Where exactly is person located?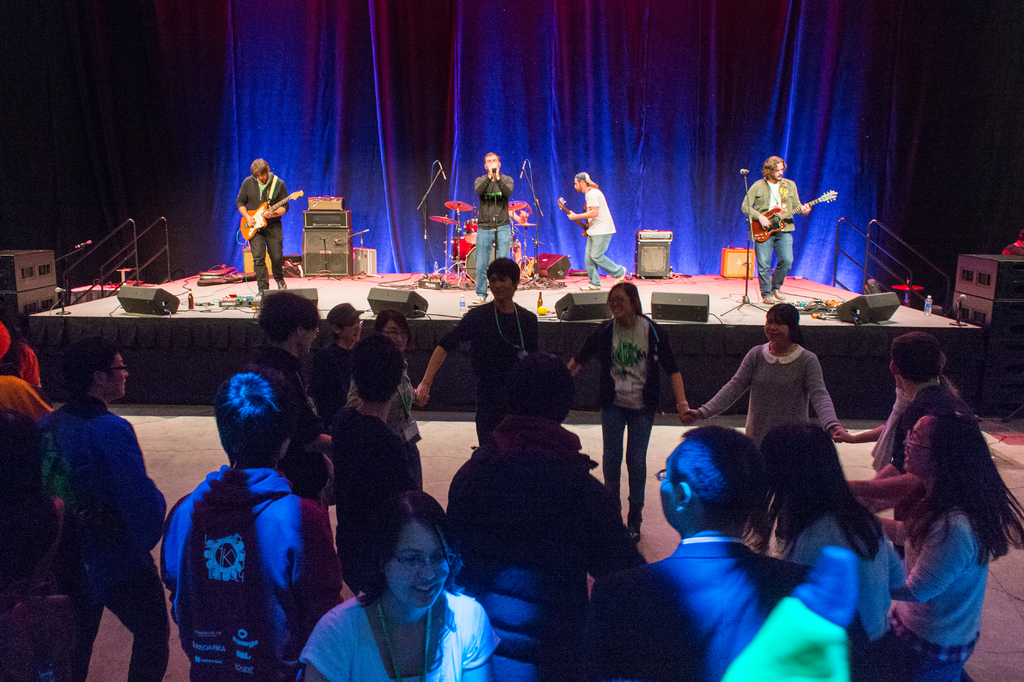
Its bounding box is (x1=28, y1=333, x2=172, y2=681).
